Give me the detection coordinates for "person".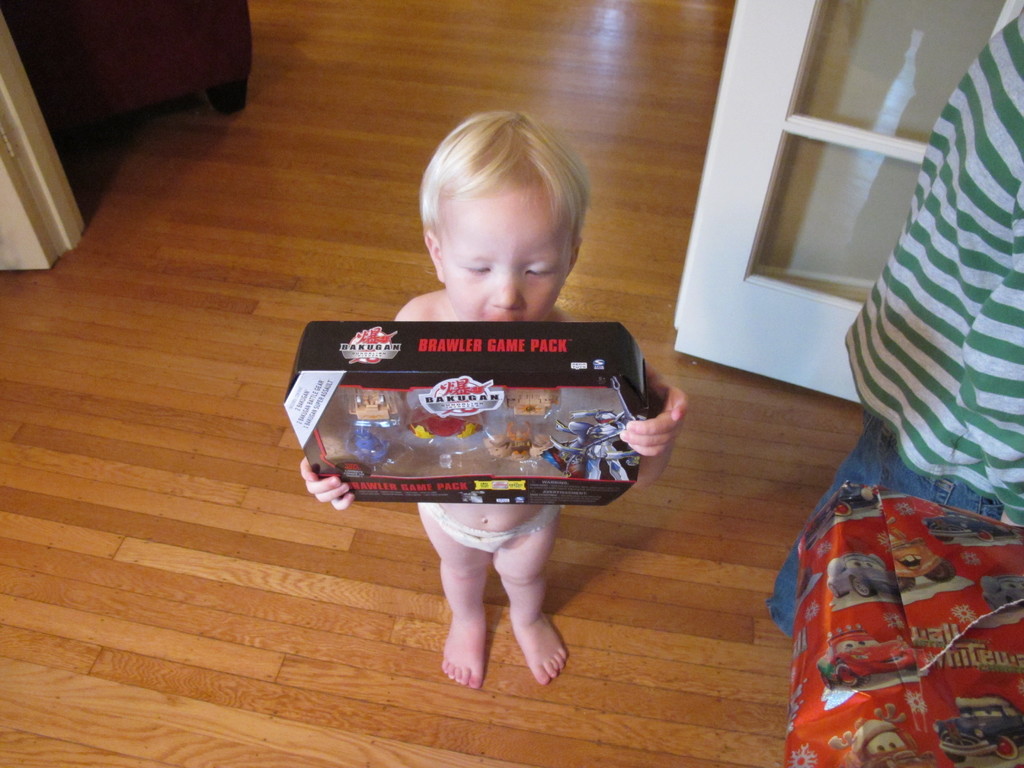
{"x1": 298, "y1": 108, "x2": 690, "y2": 689}.
